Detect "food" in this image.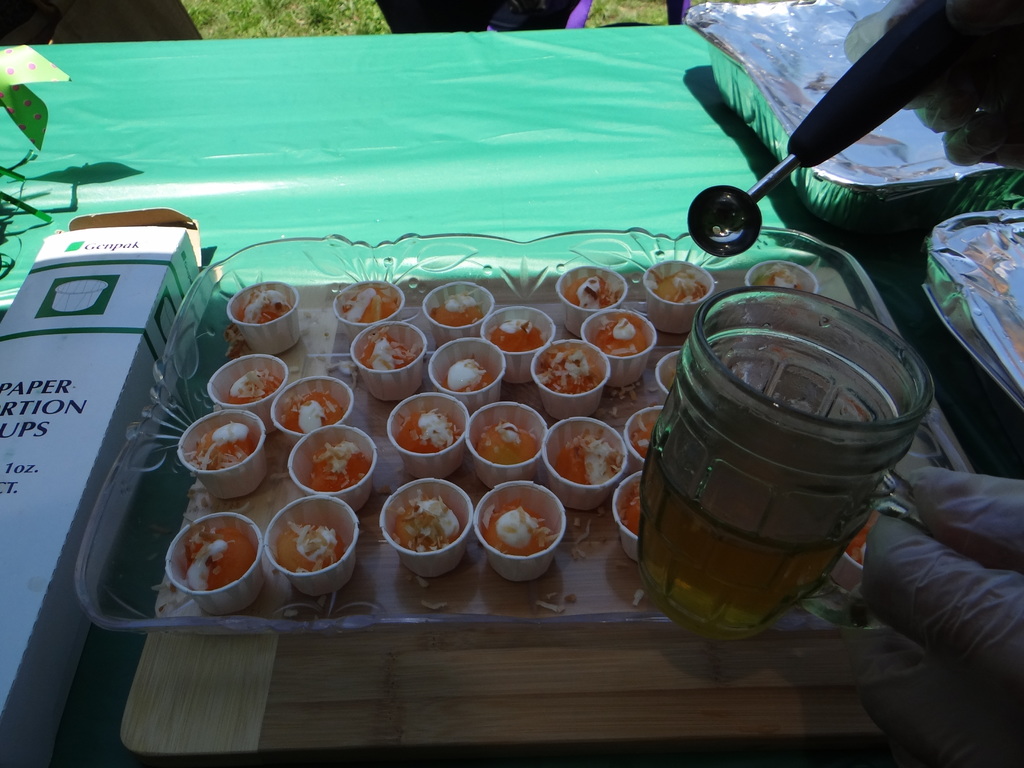
Detection: box(181, 525, 256, 593).
